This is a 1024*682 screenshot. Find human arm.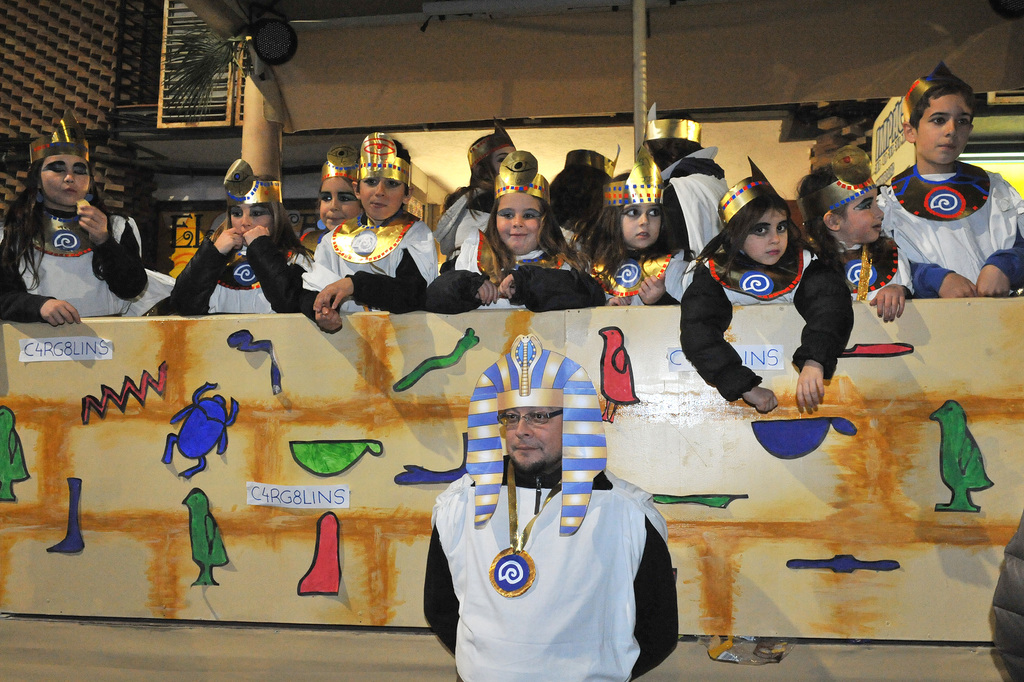
Bounding box: pyautogui.locateOnScreen(910, 256, 976, 301).
